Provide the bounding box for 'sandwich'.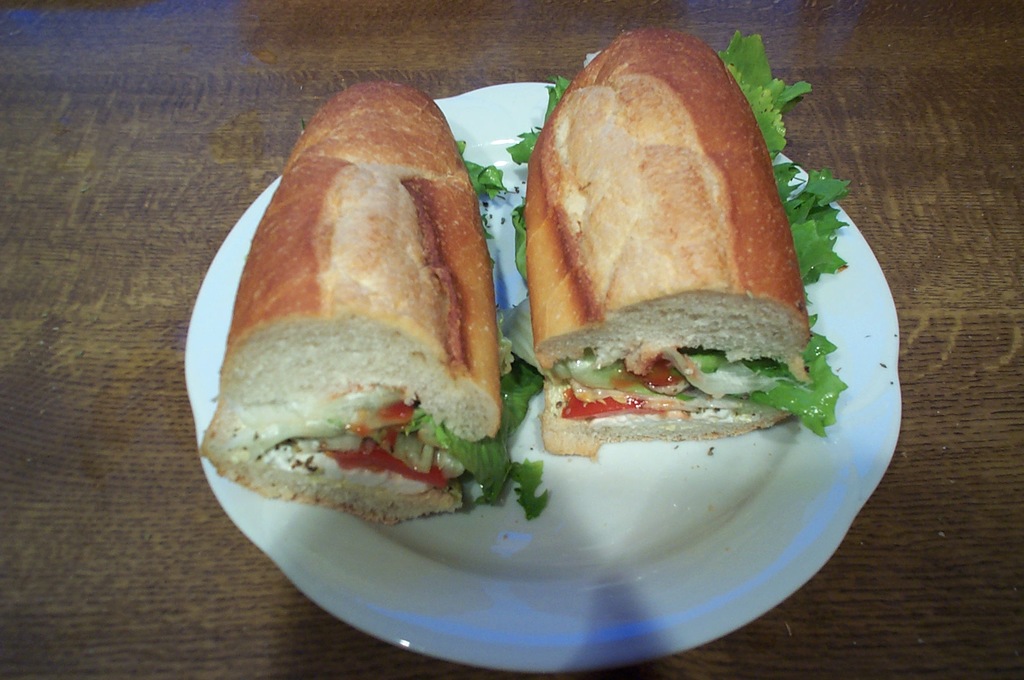
crop(520, 22, 847, 448).
